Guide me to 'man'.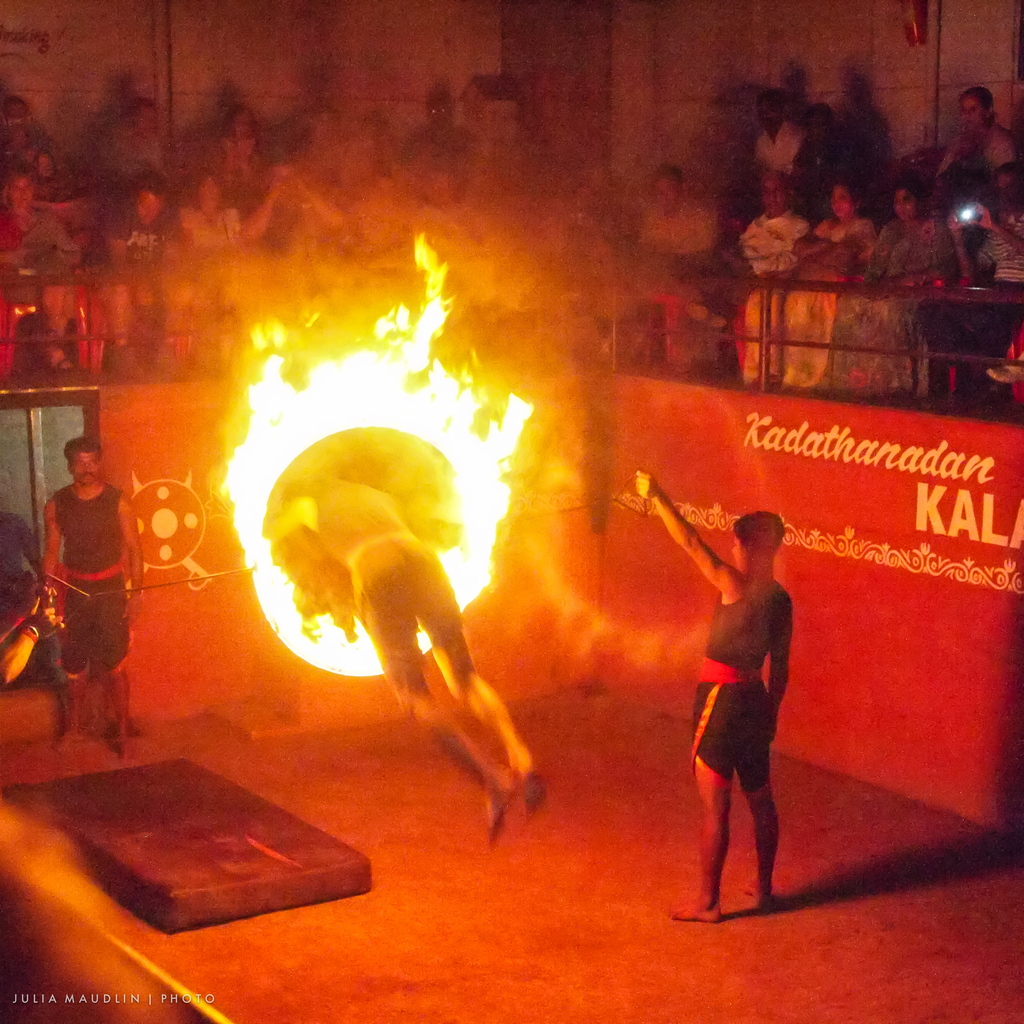
Guidance: 737,93,797,209.
